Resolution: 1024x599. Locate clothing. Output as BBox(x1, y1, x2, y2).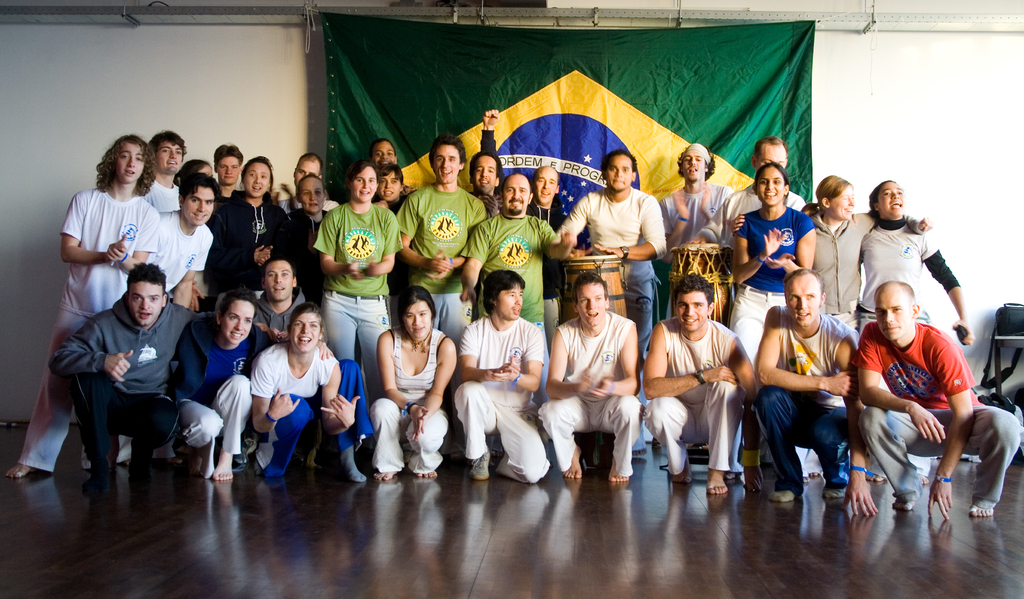
BBox(641, 310, 759, 463).
